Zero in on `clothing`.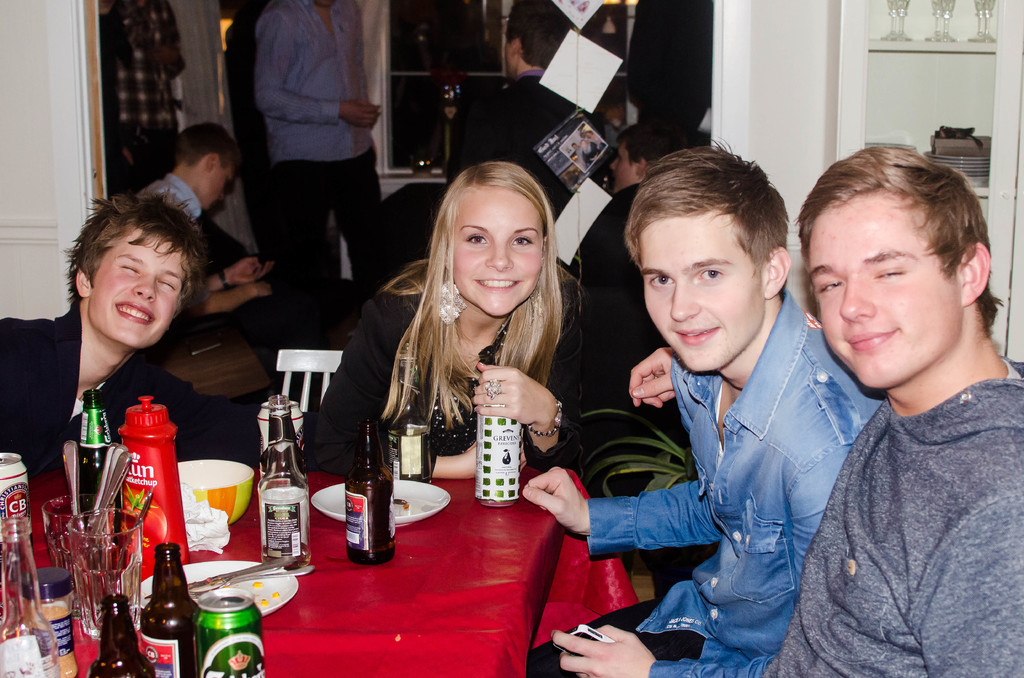
Zeroed in: region(0, 307, 260, 482).
